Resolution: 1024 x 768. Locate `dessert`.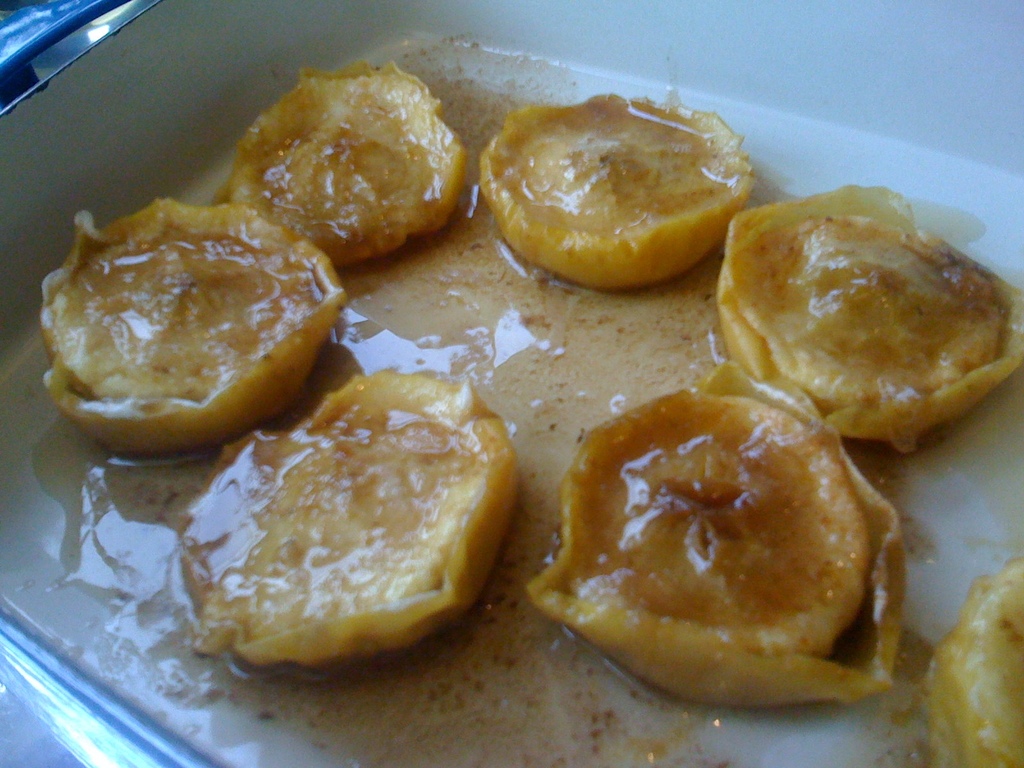
(left=531, top=365, right=906, bottom=706).
